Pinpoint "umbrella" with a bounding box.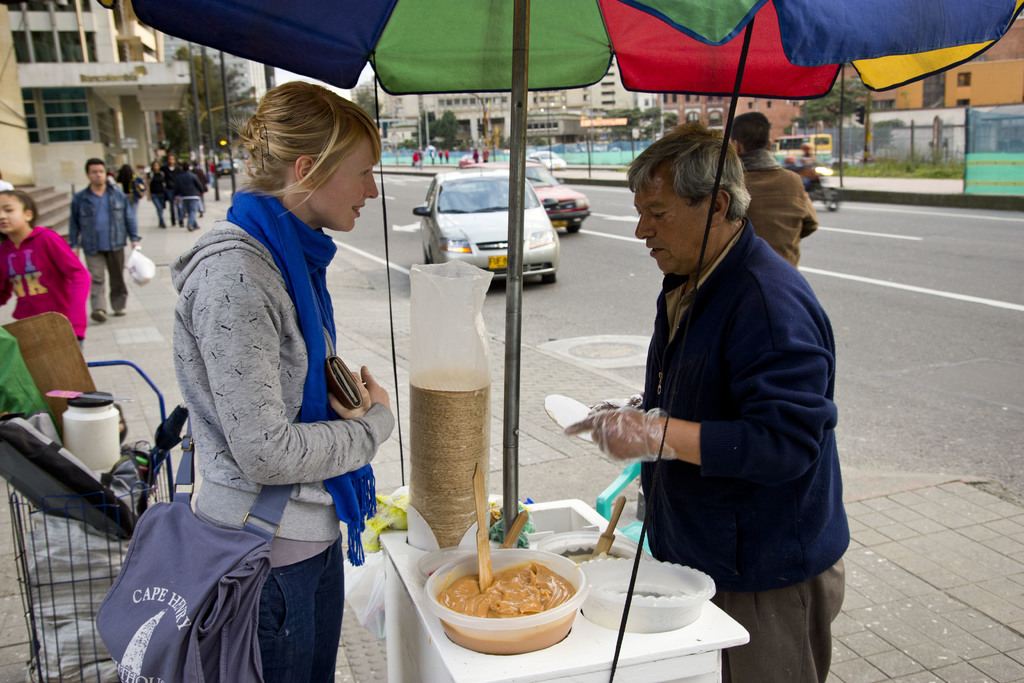
(98,0,1023,548).
